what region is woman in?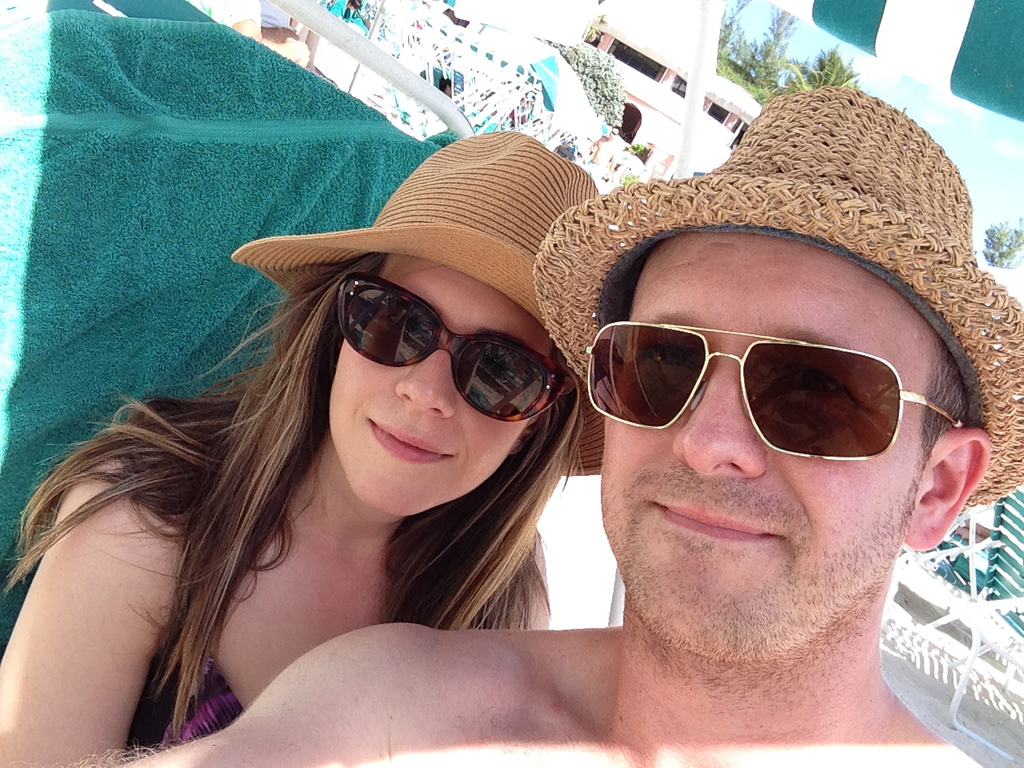
30,131,741,764.
